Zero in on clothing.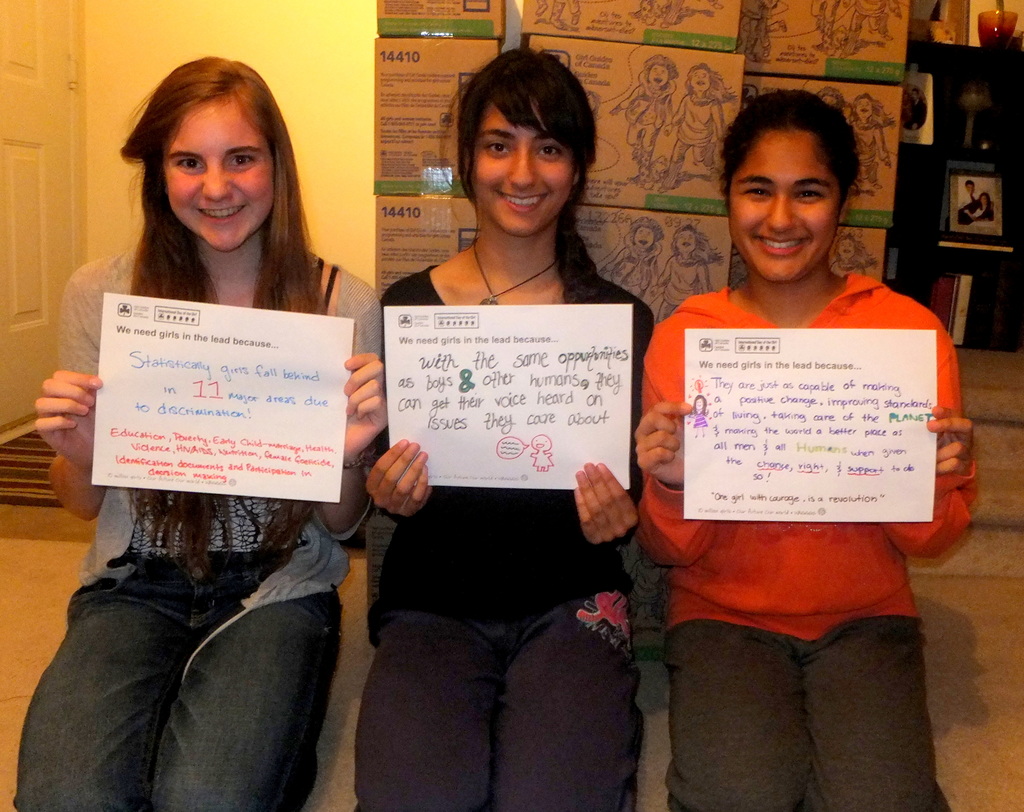
Zeroed in: (352,262,654,811).
